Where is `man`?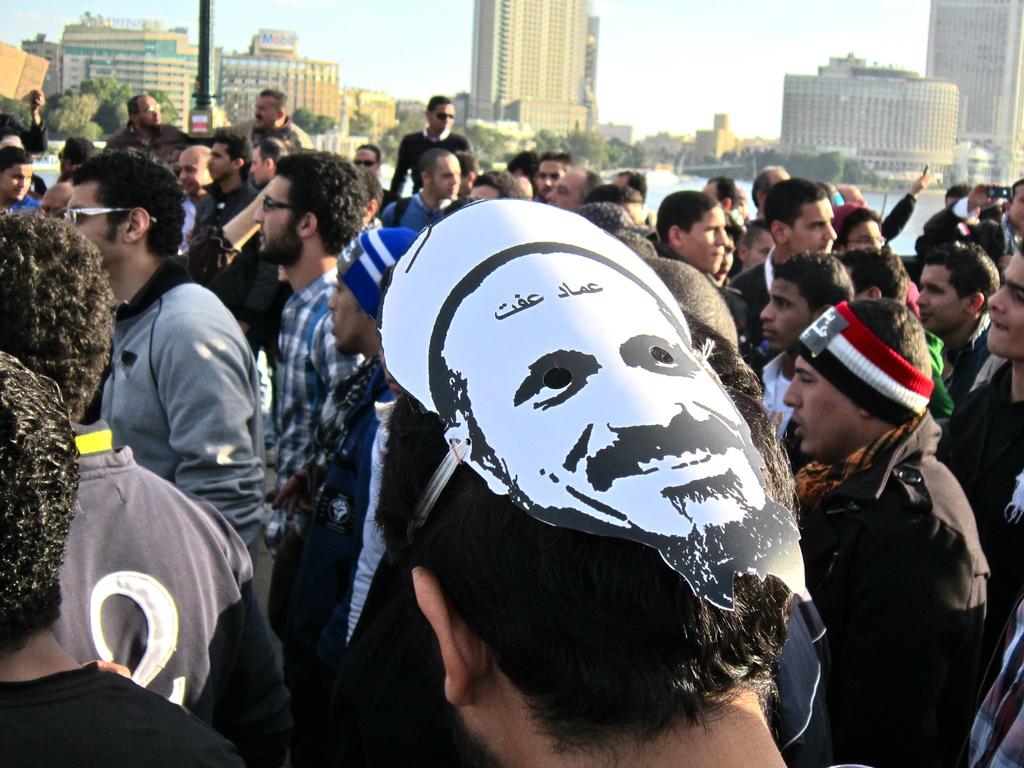
{"left": 188, "top": 125, "right": 264, "bottom": 235}.
